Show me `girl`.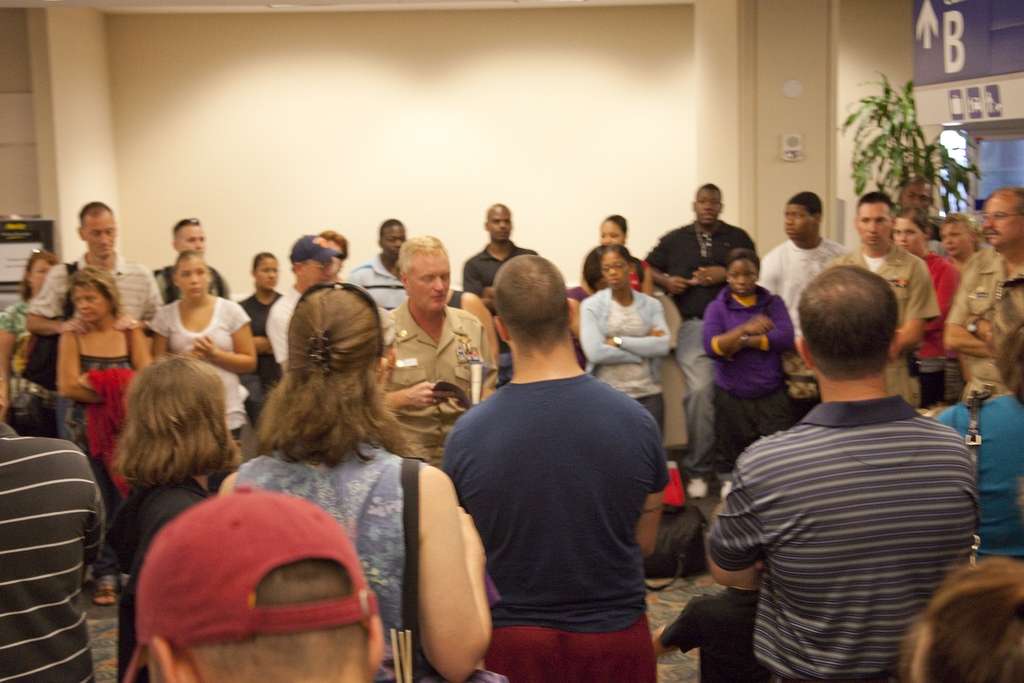
`girl` is here: bbox=[239, 253, 282, 429].
